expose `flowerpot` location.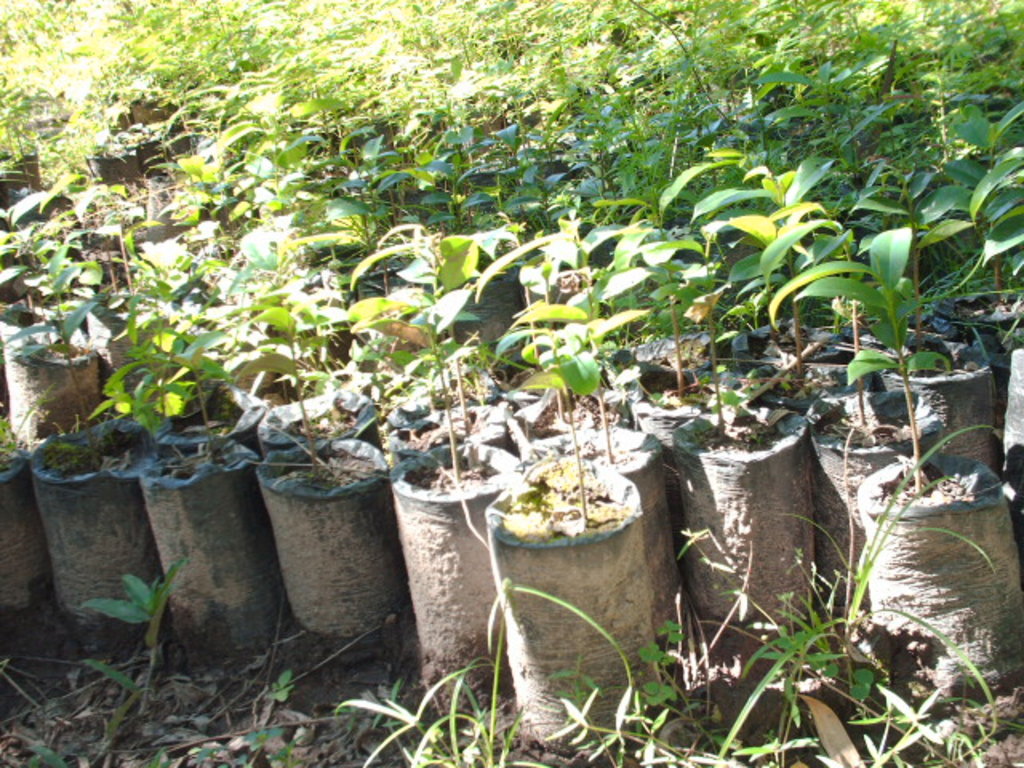
Exposed at locate(0, 246, 38, 317).
